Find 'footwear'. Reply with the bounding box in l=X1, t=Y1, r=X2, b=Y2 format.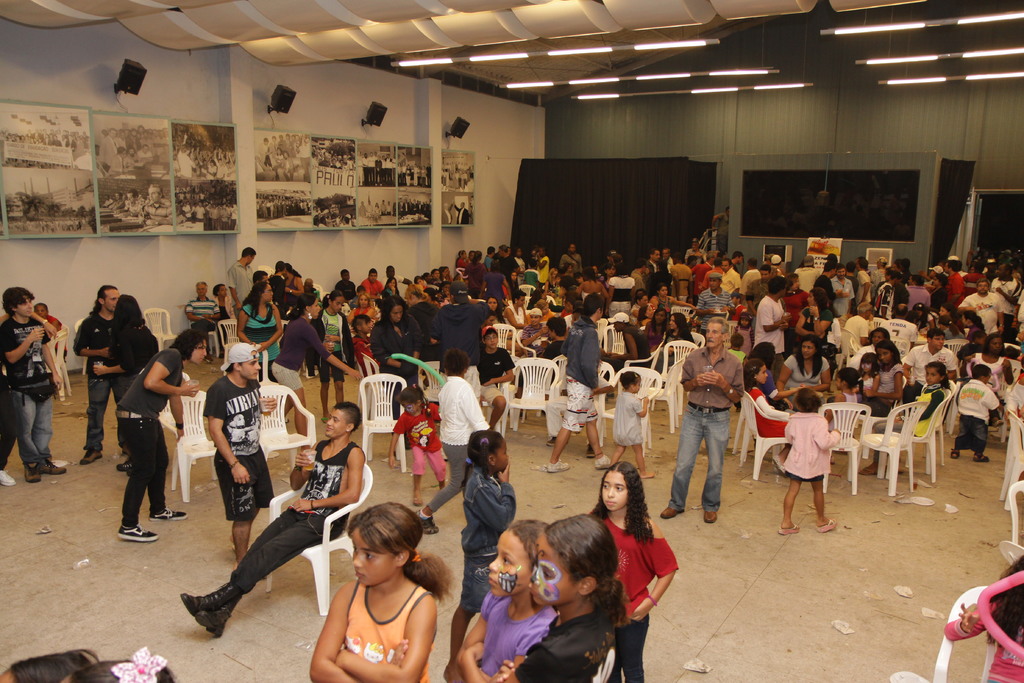
l=859, t=462, r=883, b=478.
